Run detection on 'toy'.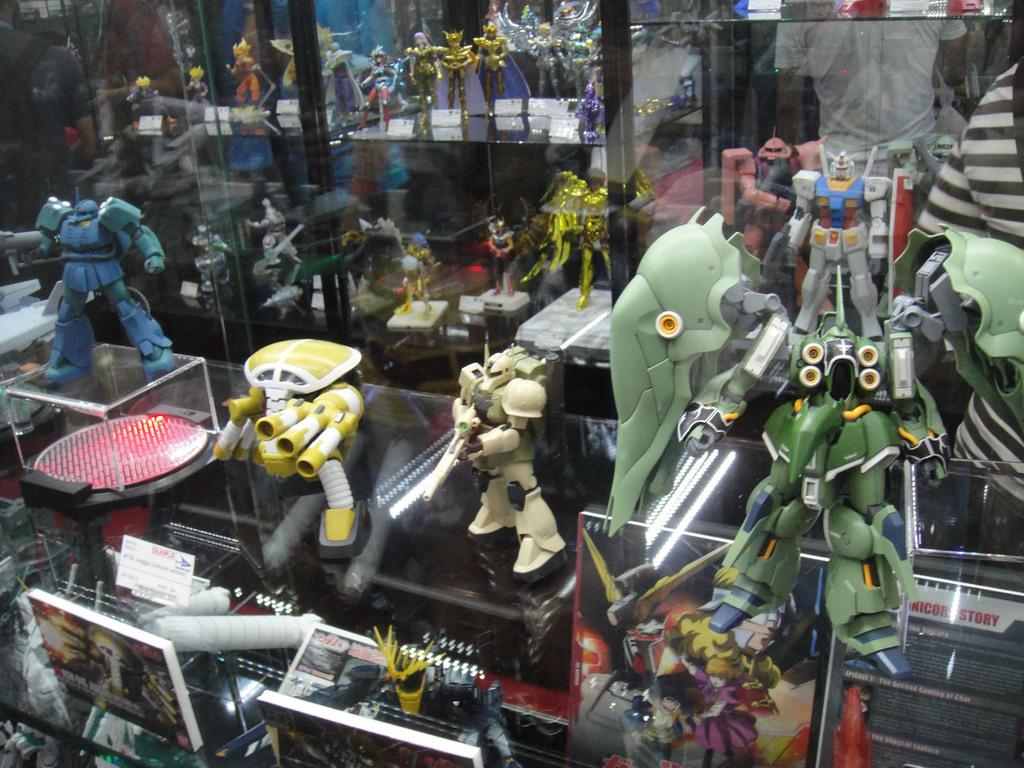
Result: pyautogui.locateOnScreen(372, 627, 447, 720).
